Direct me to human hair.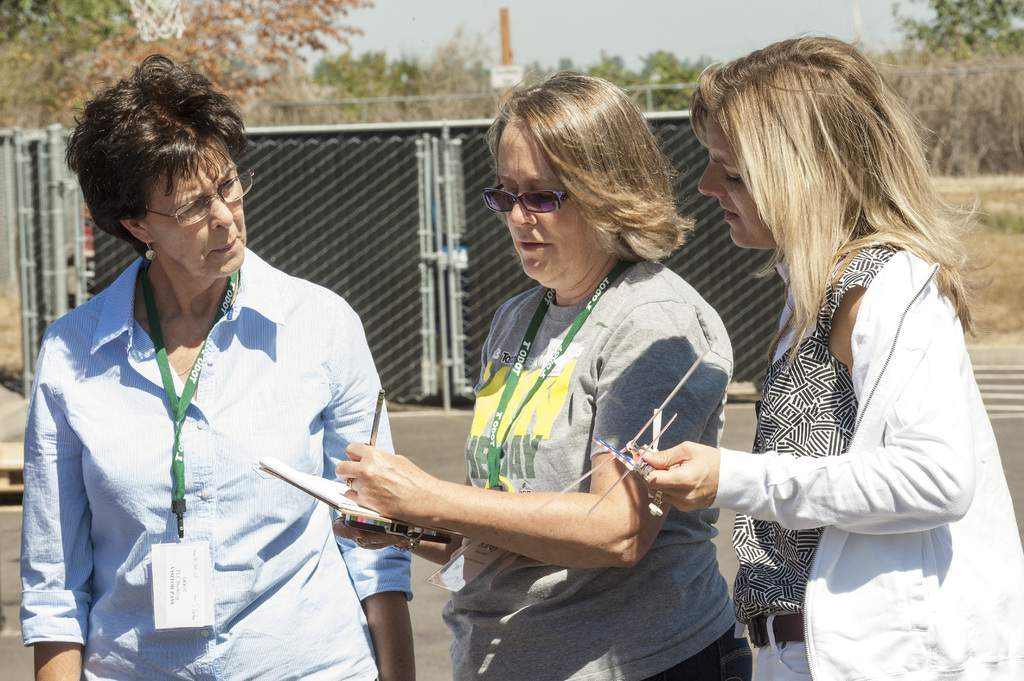
Direction: 481,75,691,320.
